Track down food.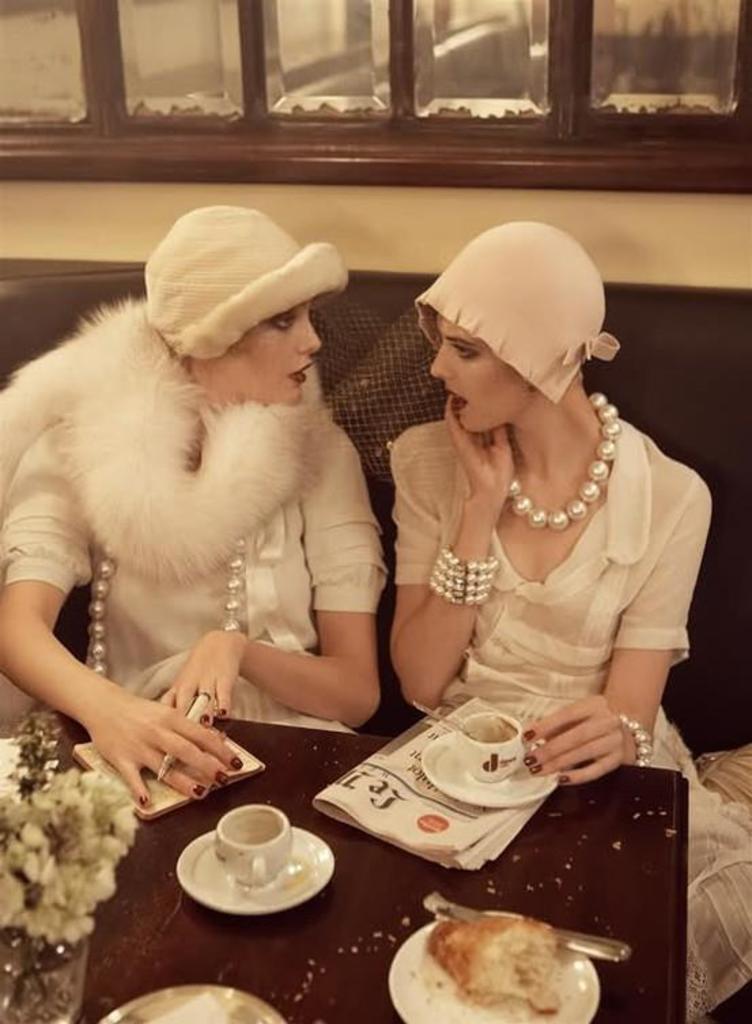
Tracked to (417, 892, 560, 1016).
